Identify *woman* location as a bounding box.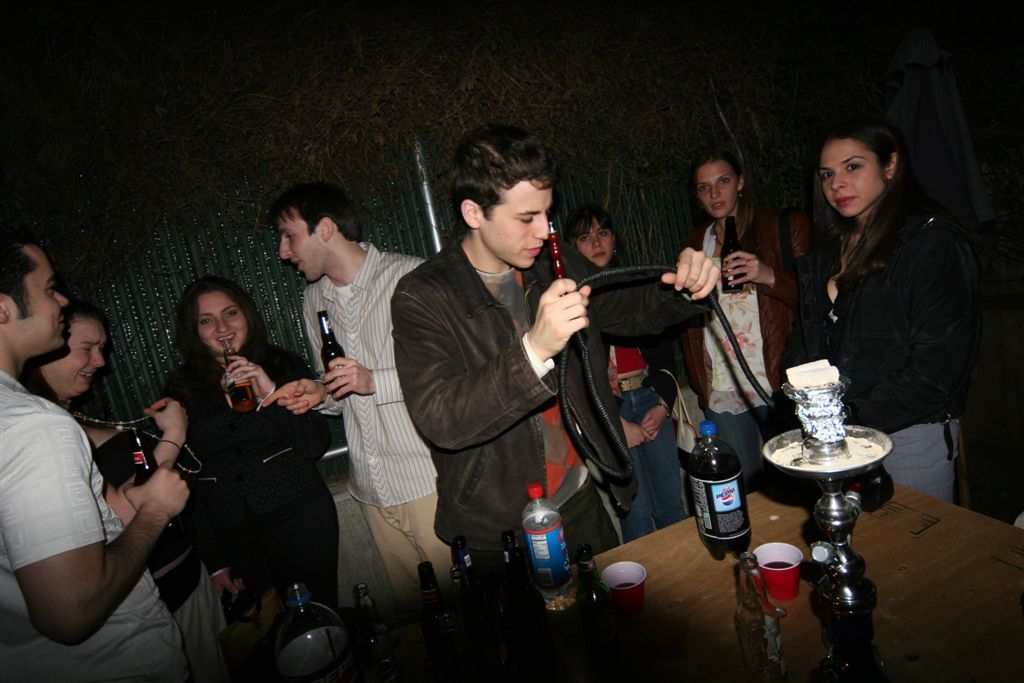
679/144/812/490.
